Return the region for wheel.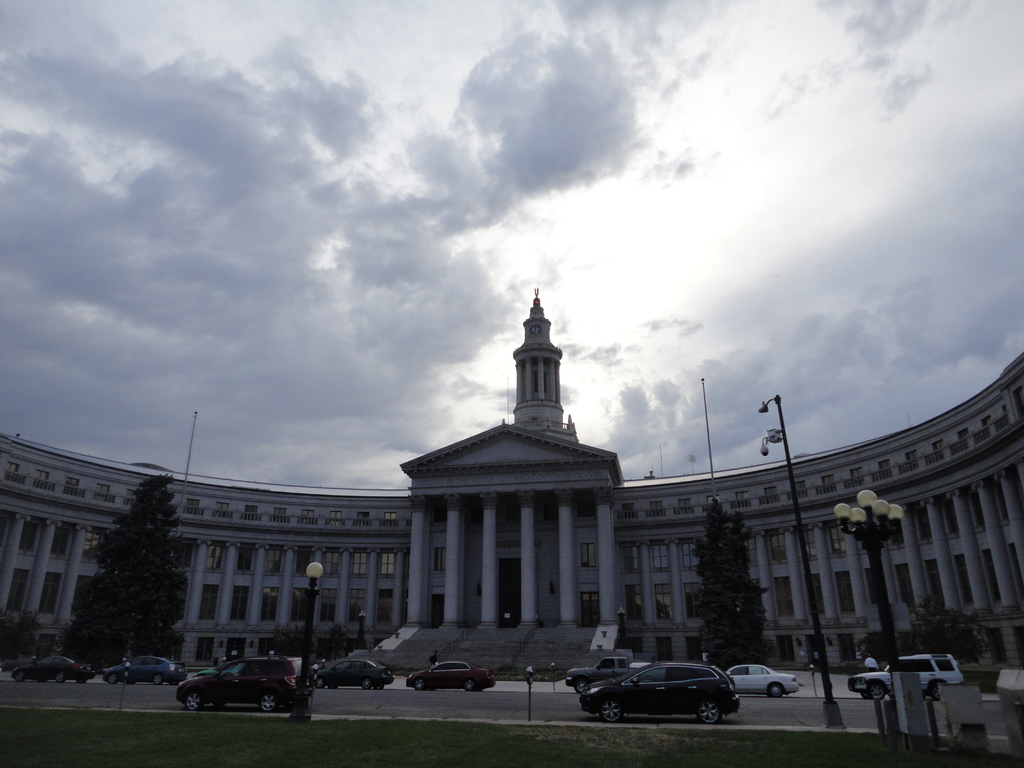
l=463, t=680, r=475, b=691.
